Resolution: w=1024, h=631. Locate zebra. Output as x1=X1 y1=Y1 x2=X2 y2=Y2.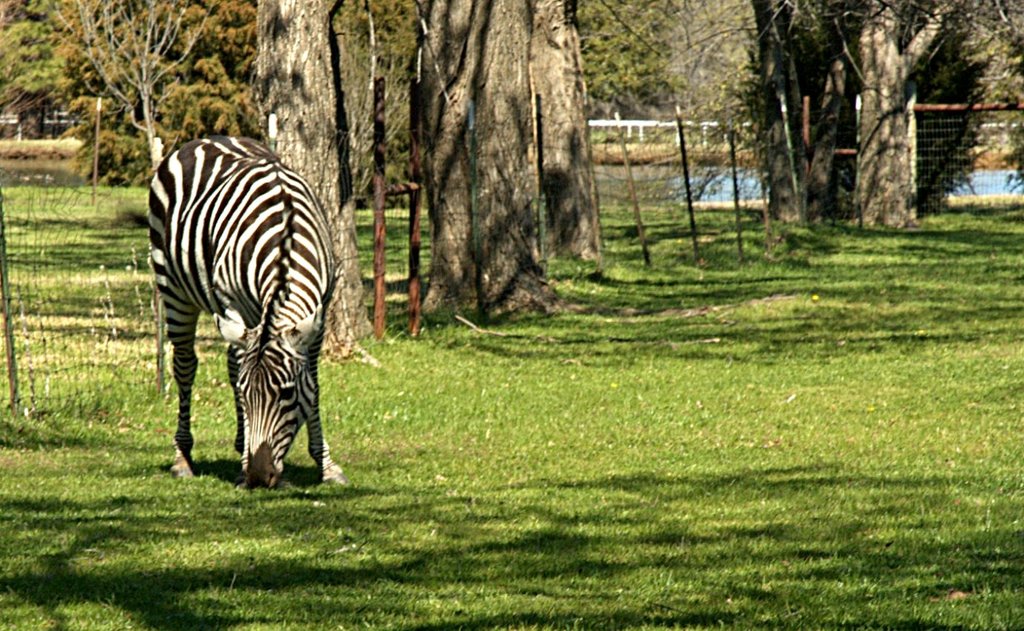
x1=148 y1=142 x2=347 y2=490.
